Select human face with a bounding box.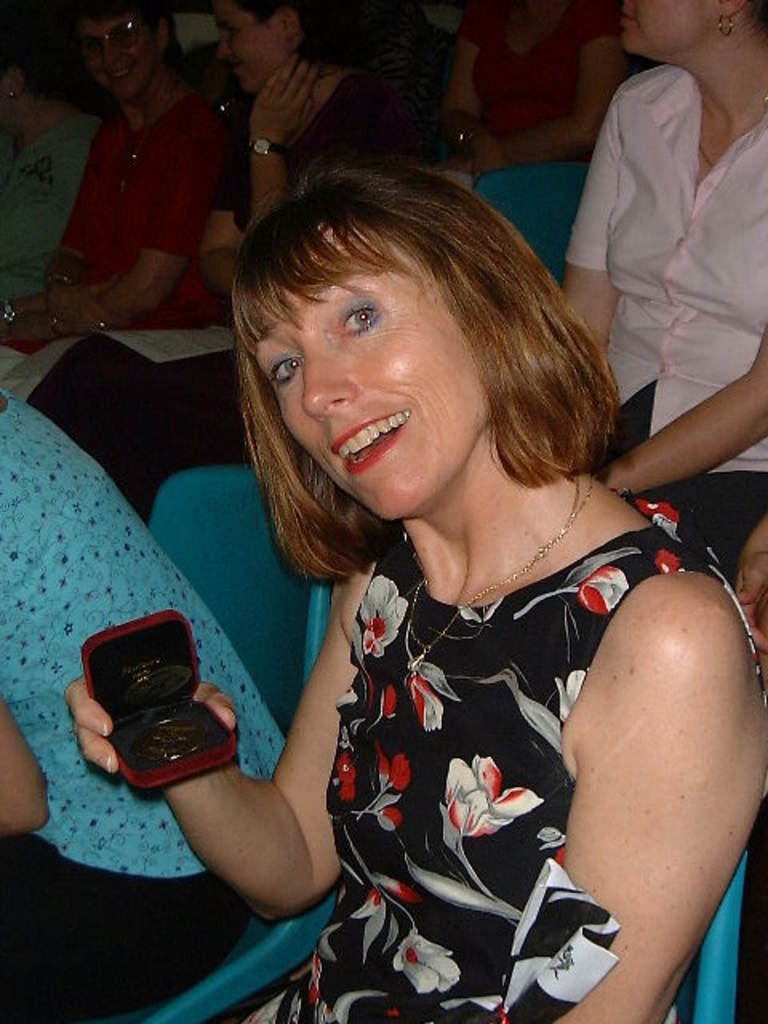
crop(211, 0, 294, 94).
